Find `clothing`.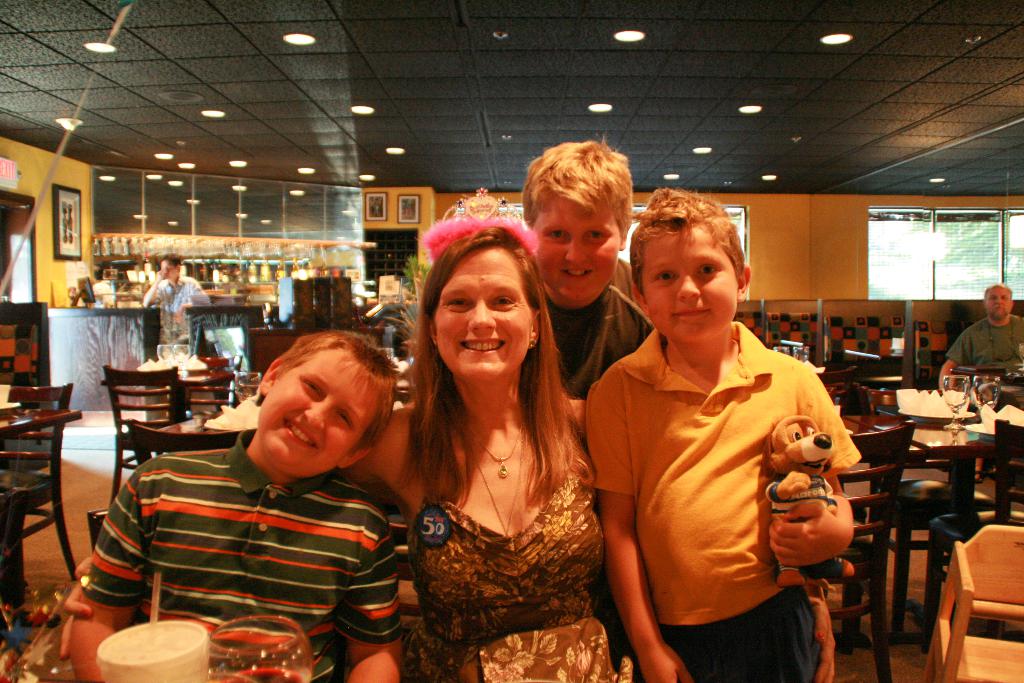
bbox(584, 317, 856, 682).
